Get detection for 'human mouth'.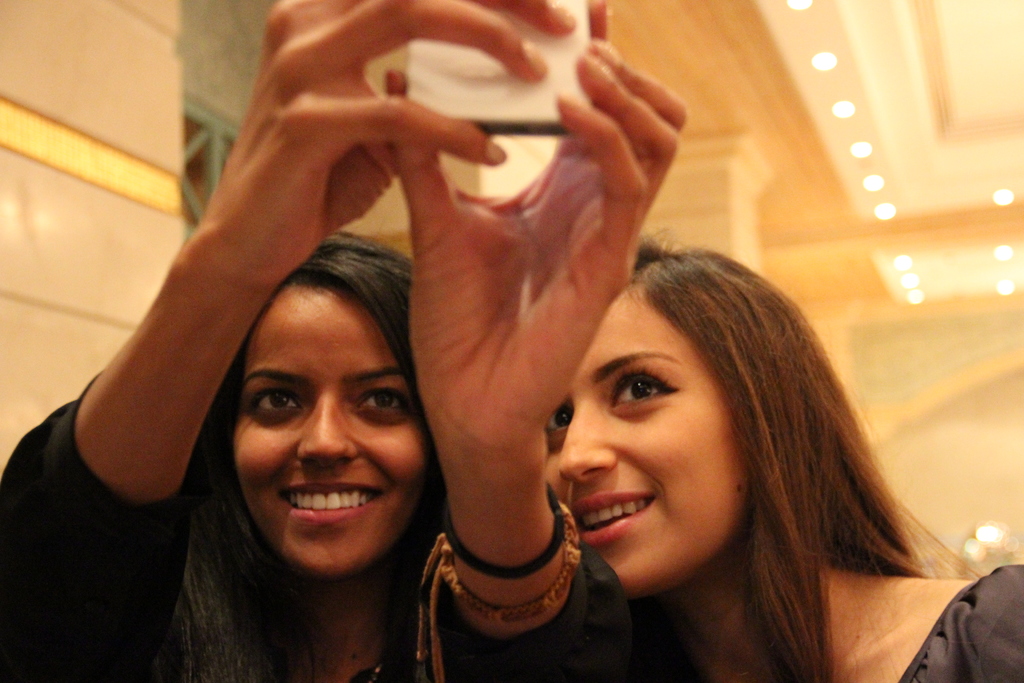
Detection: {"x1": 568, "y1": 483, "x2": 661, "y2": 546}.
